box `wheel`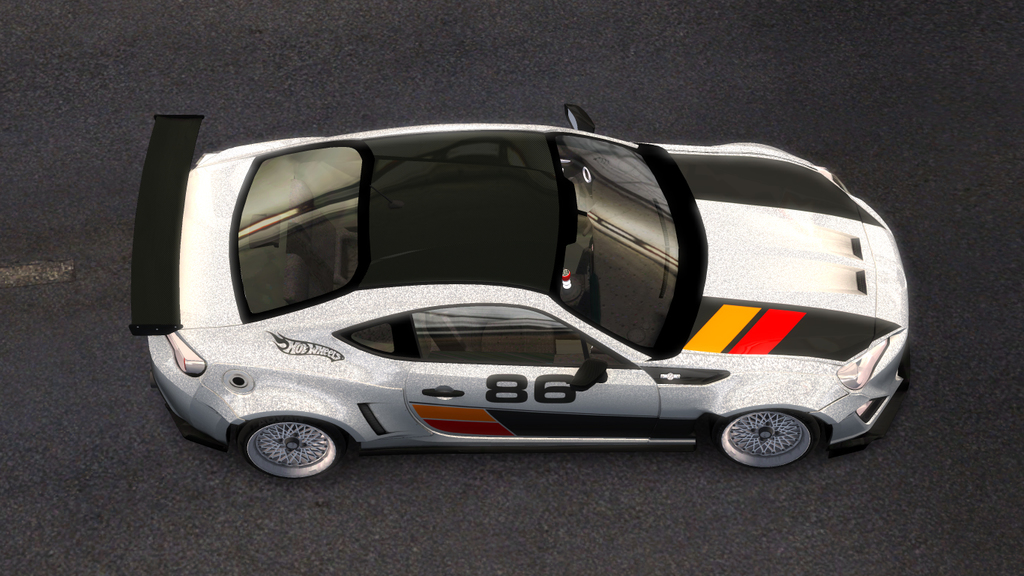
rect(238, 413, 339, 472)
